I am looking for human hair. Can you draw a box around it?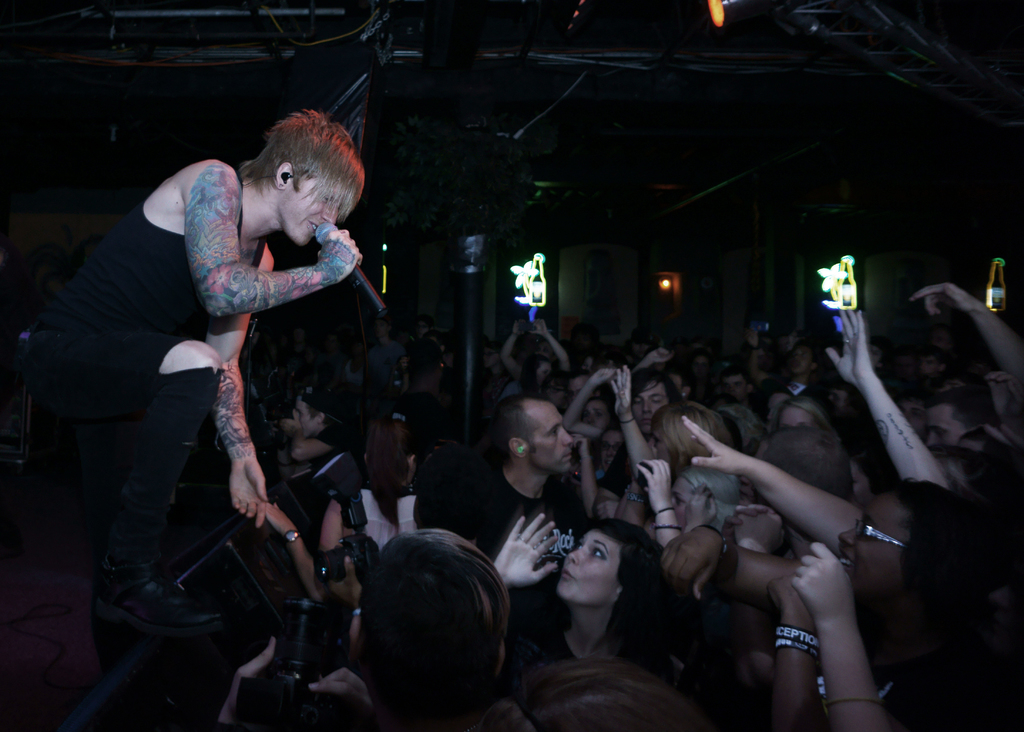
Sure, the bounding box is select_region(770, 428, 854, 501).
